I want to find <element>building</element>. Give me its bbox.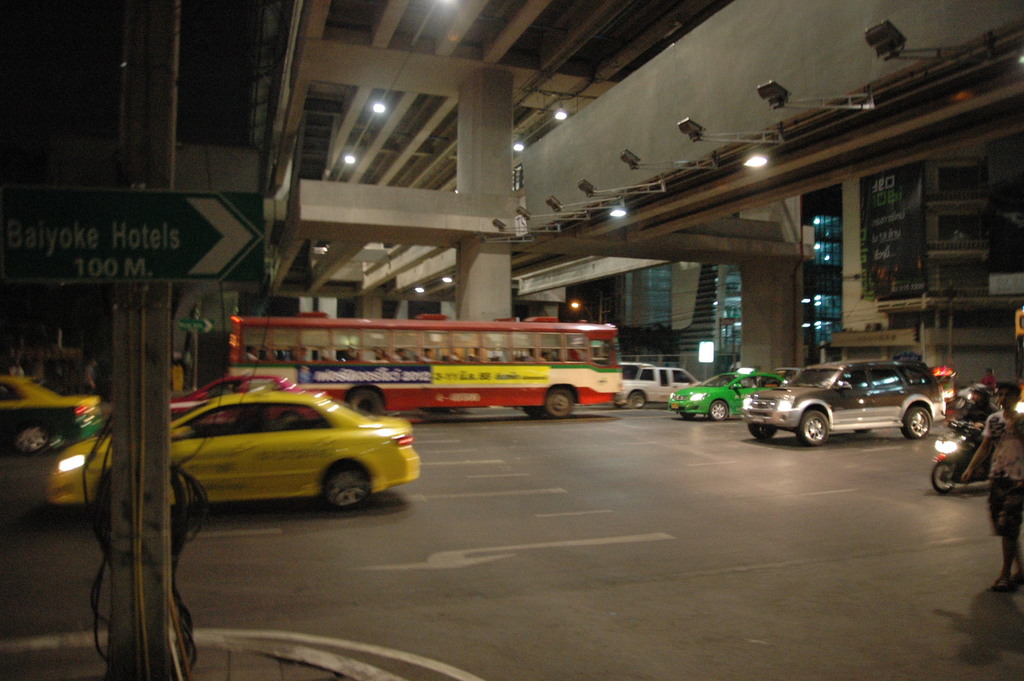
x1=844, y1=153, x2=1023, y2=388.
